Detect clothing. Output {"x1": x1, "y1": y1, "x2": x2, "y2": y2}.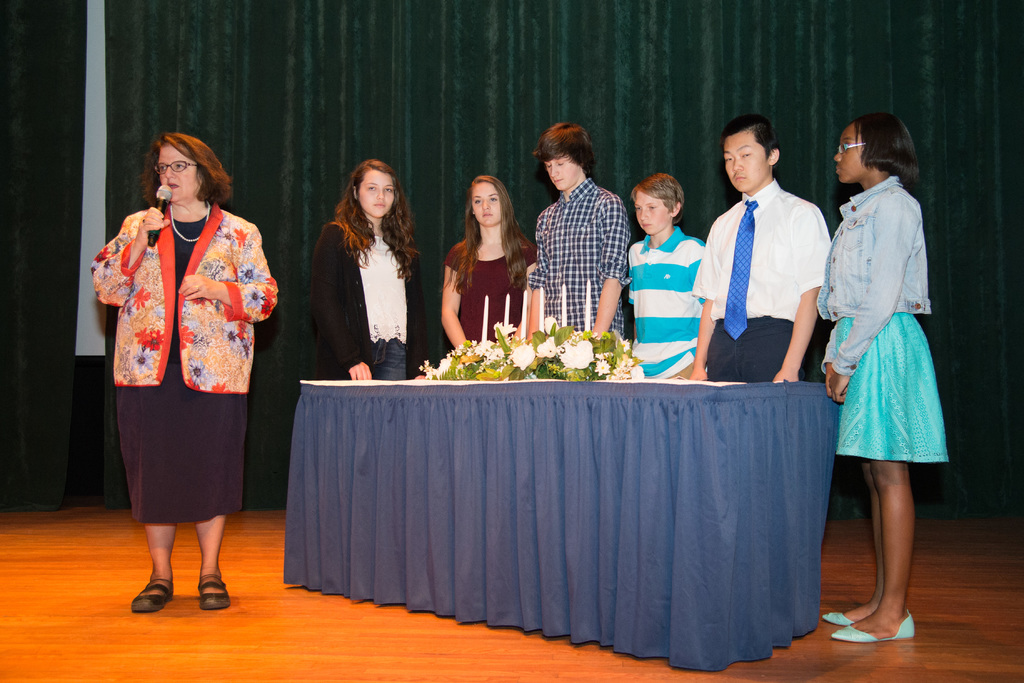
{"x1": 305, "y1": 218, "x2": 422, "y2": 384}.
